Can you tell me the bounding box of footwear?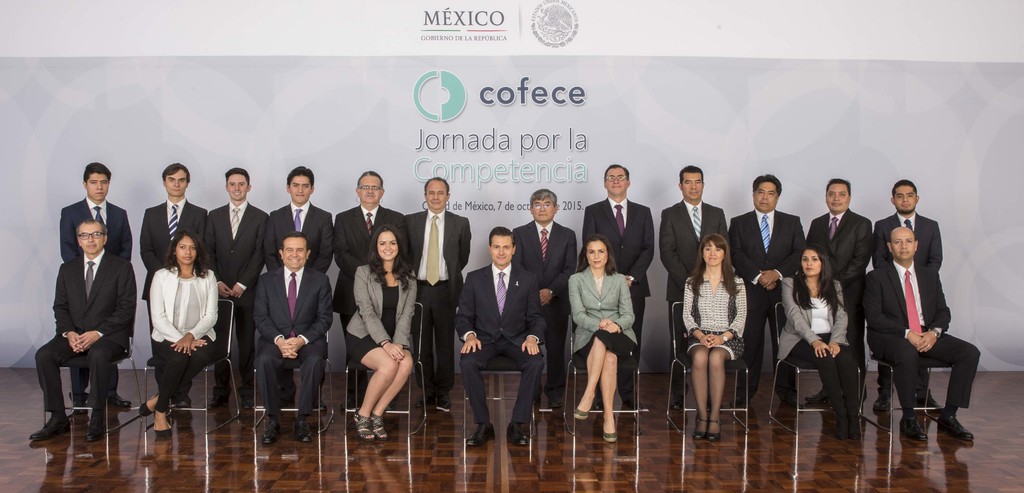
pyautogui.locateOnScreen(876, 388, 890, 412).
